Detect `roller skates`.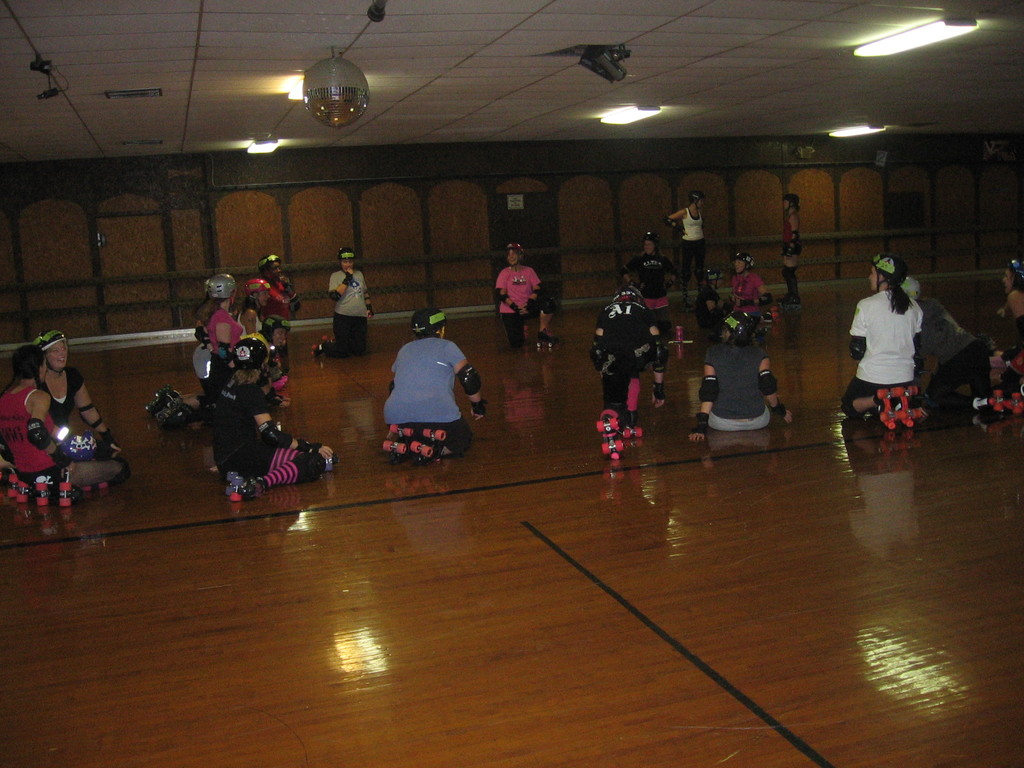
Detected at pyautogui.locateOnScreen(877, 387, 915, 433).
